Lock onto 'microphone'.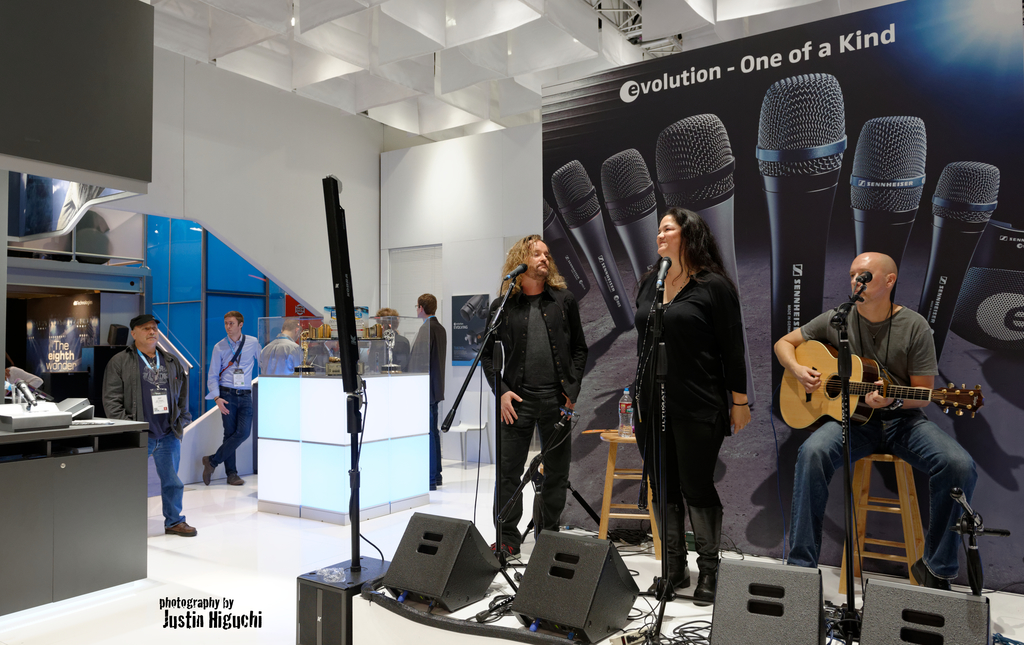
Locked: bbox(736, 76, 856, 316).
